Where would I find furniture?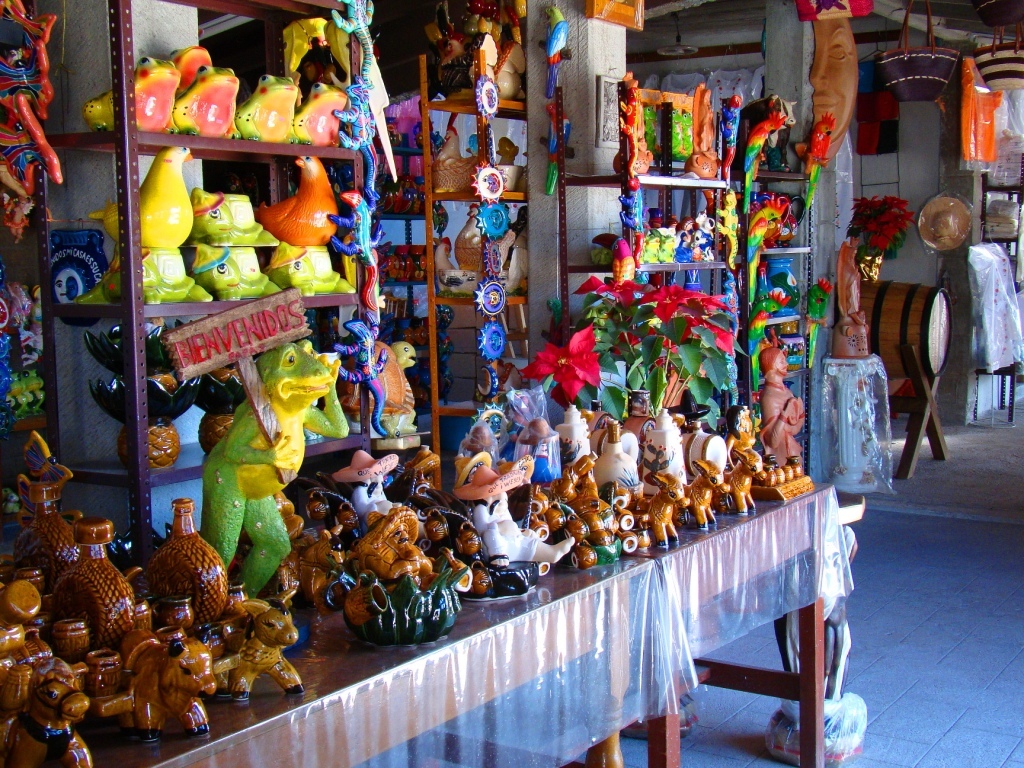
At BBox(976, 152, 1023, 432).
